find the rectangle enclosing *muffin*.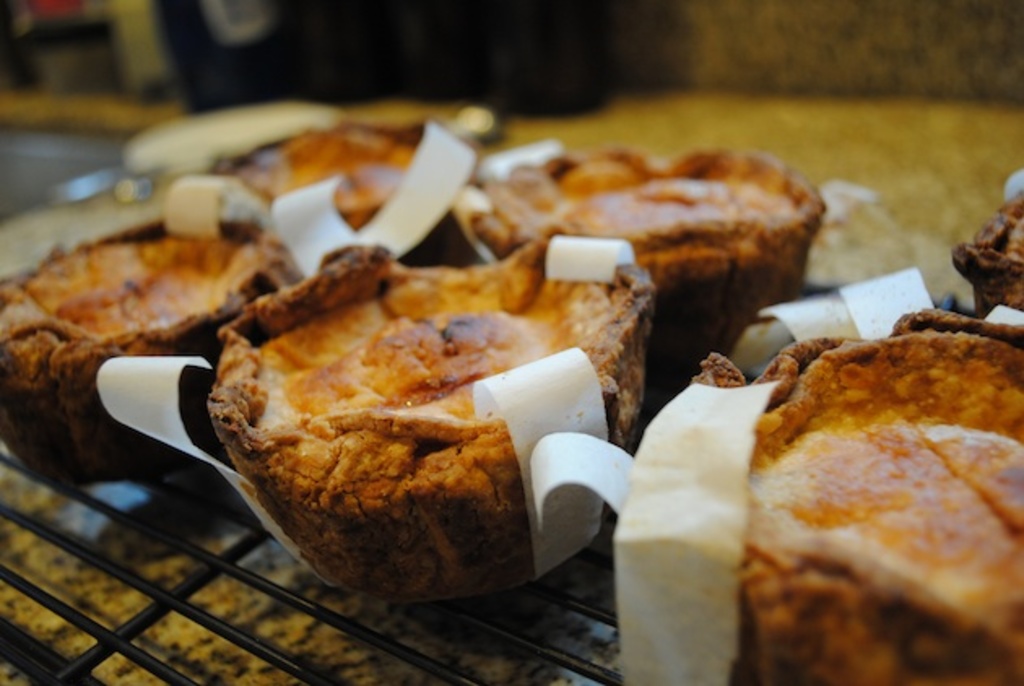
region(189, 262, 569, 606).
